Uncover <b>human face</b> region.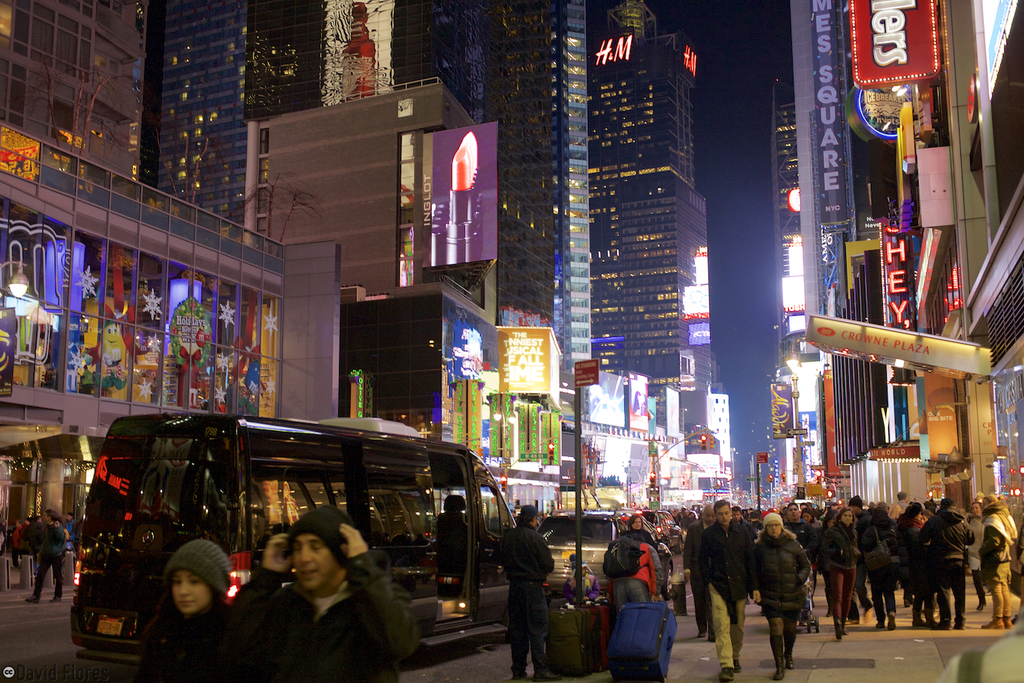
Uncovered: <region>969, 501, 985, 517</region>.
